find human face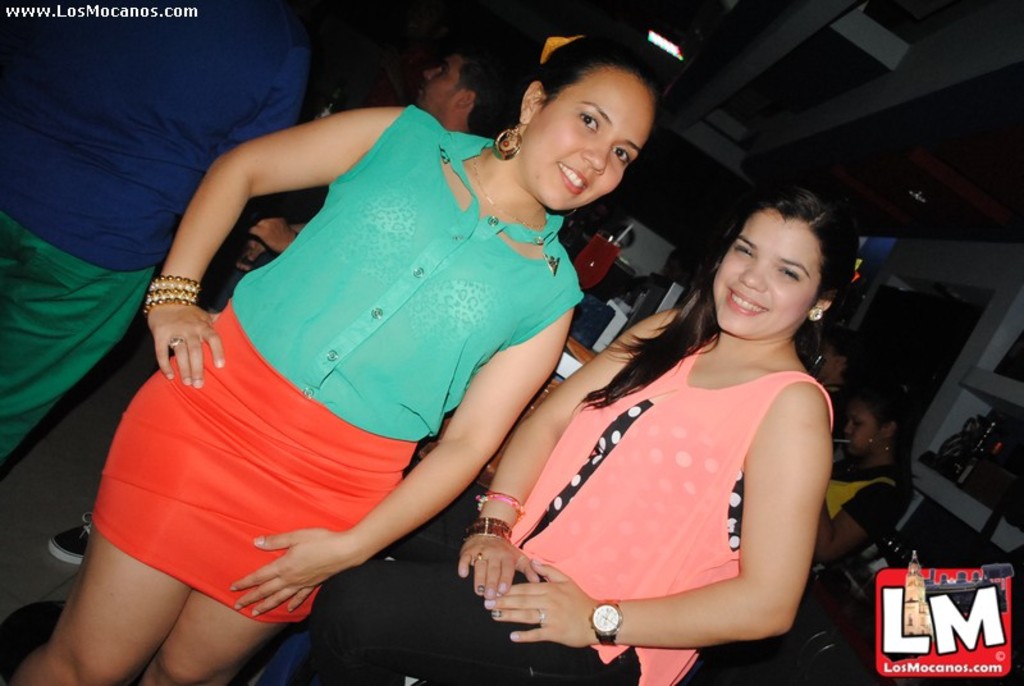
[845, 393, 888, 458]
